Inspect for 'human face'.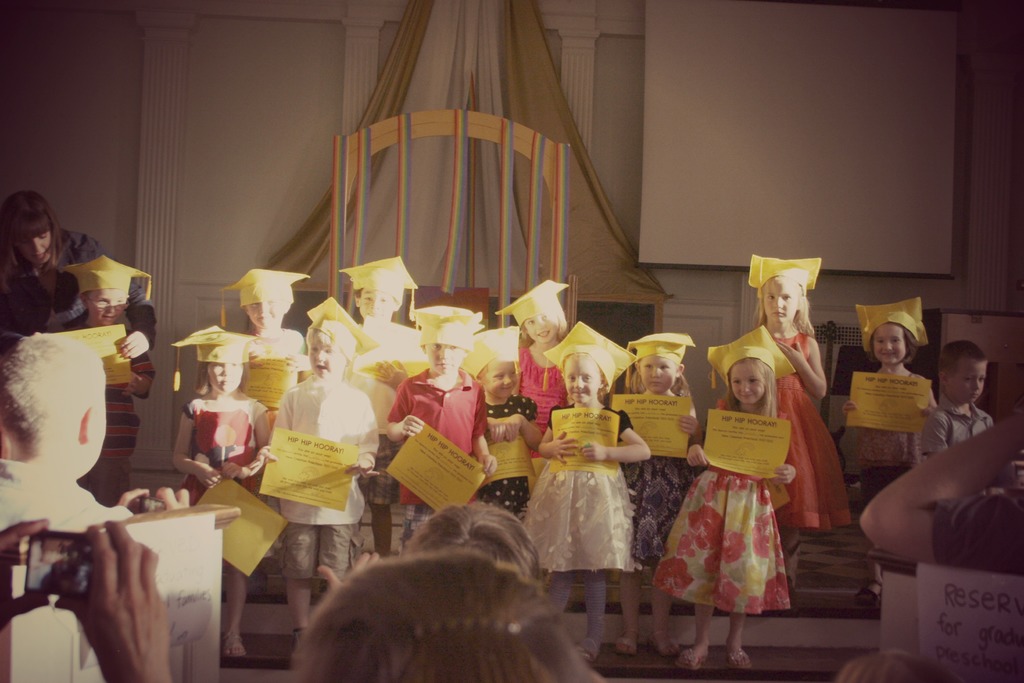
Inspection: [21,235,50,261].
